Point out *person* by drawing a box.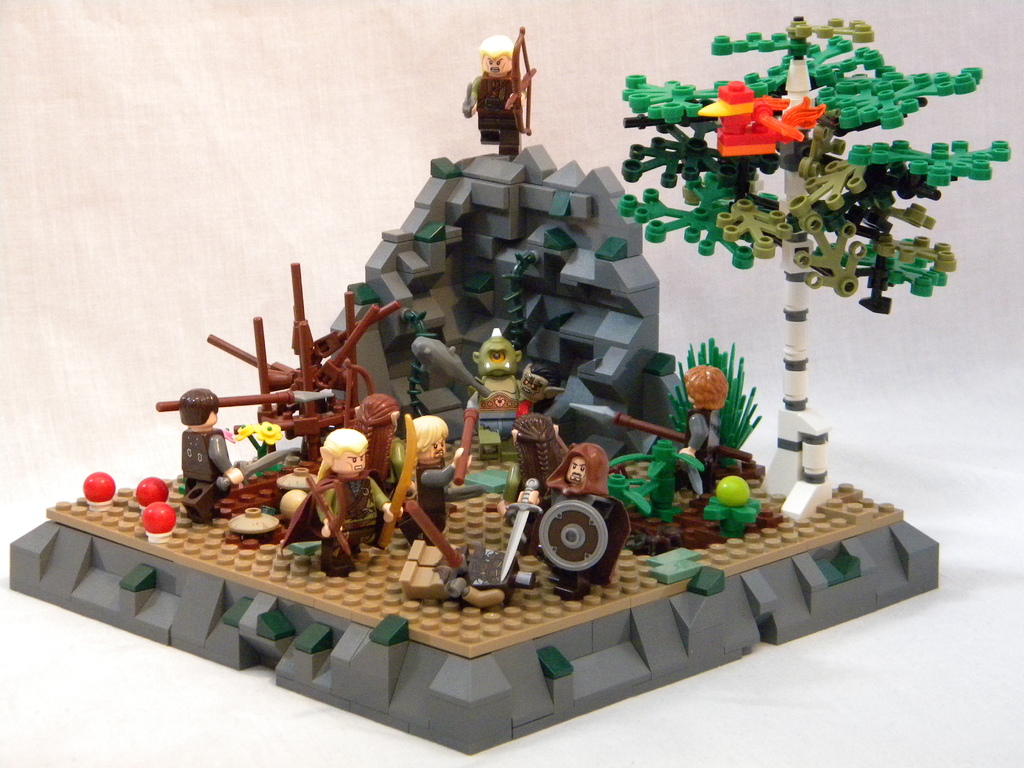
<bbox>307, 424, 396, 580</bbox>.
